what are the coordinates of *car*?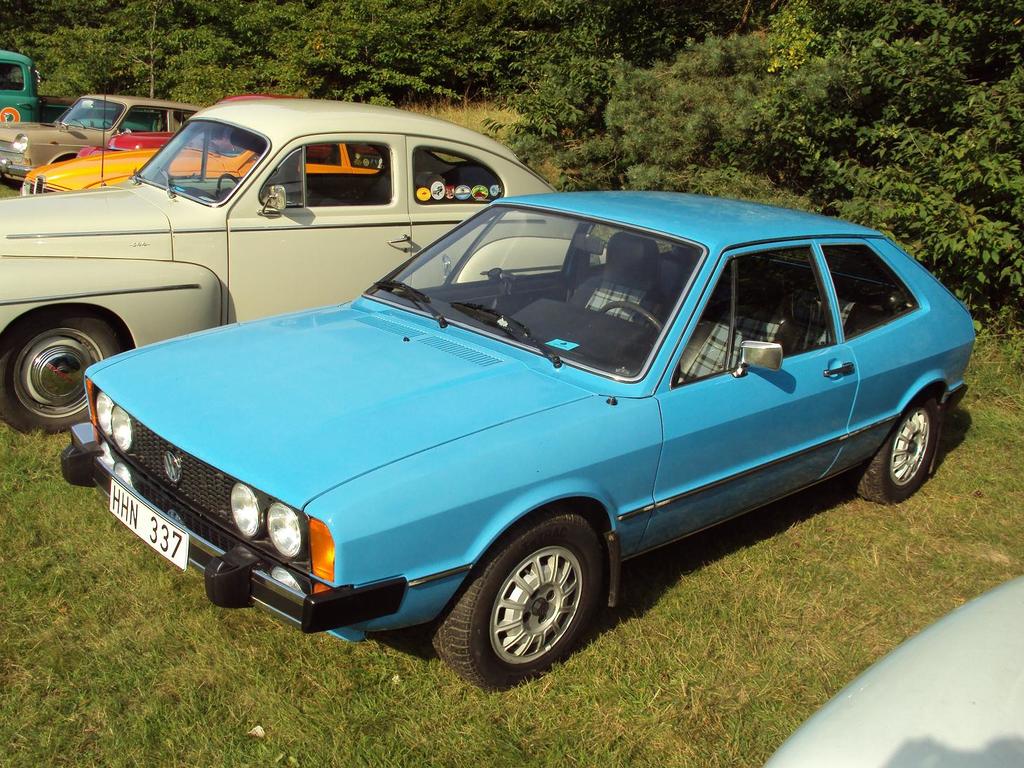
57,163,968,687.
